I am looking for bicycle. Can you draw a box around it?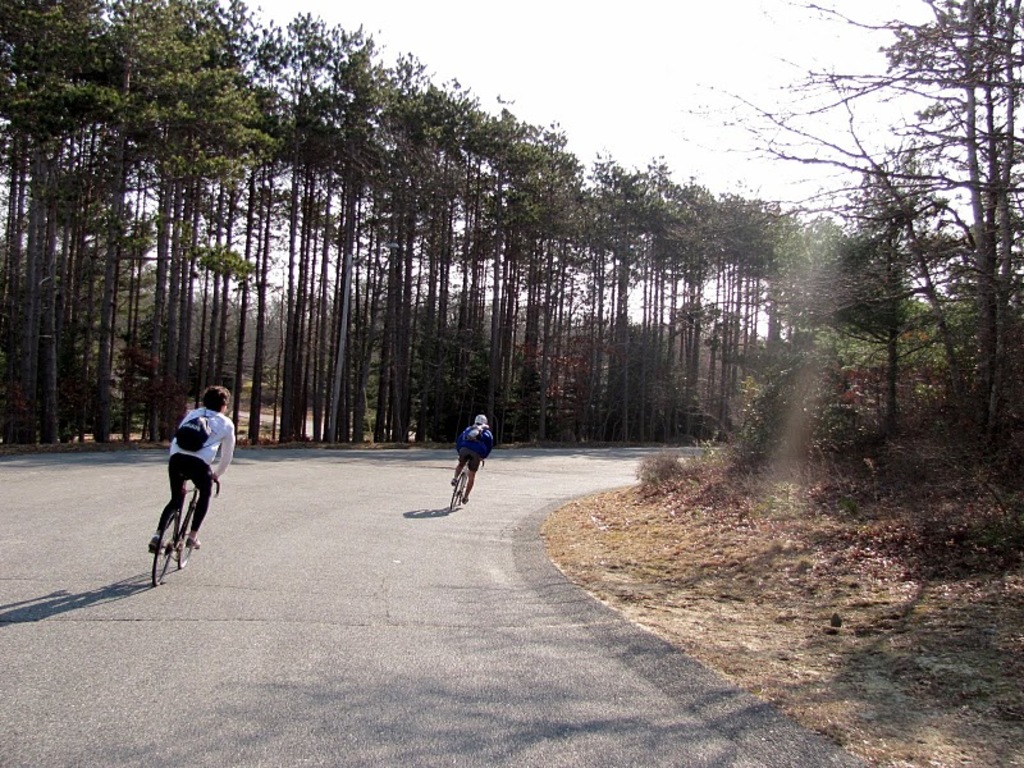
Sure, the bounding box is l=449, t=456, r=480, b=509.
